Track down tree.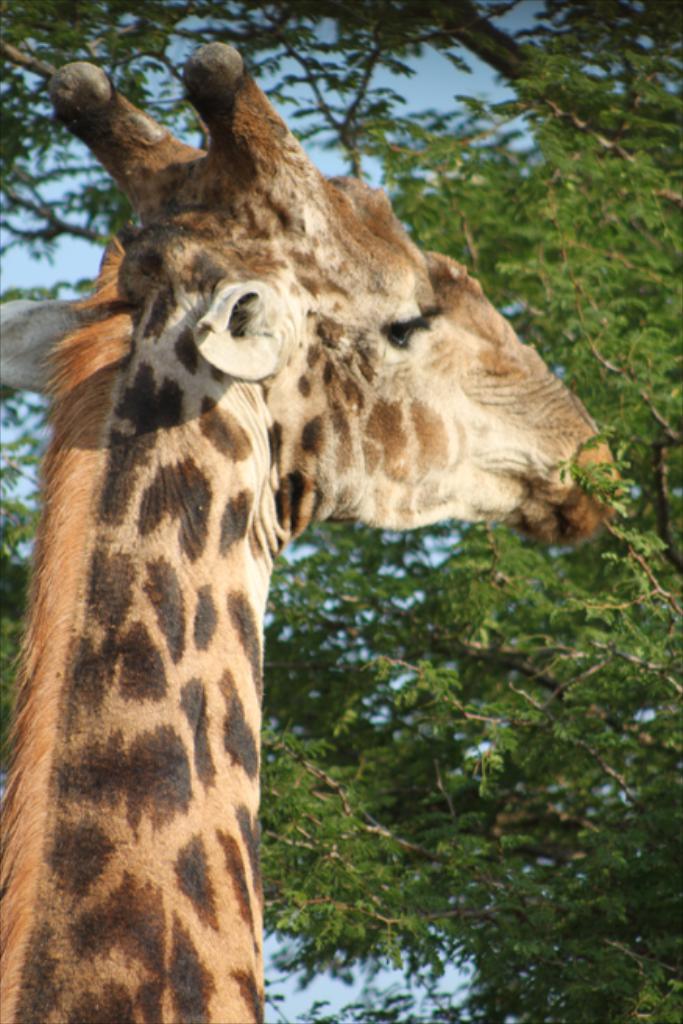
Tracked to Rect(0, 0, 681, 1022).
